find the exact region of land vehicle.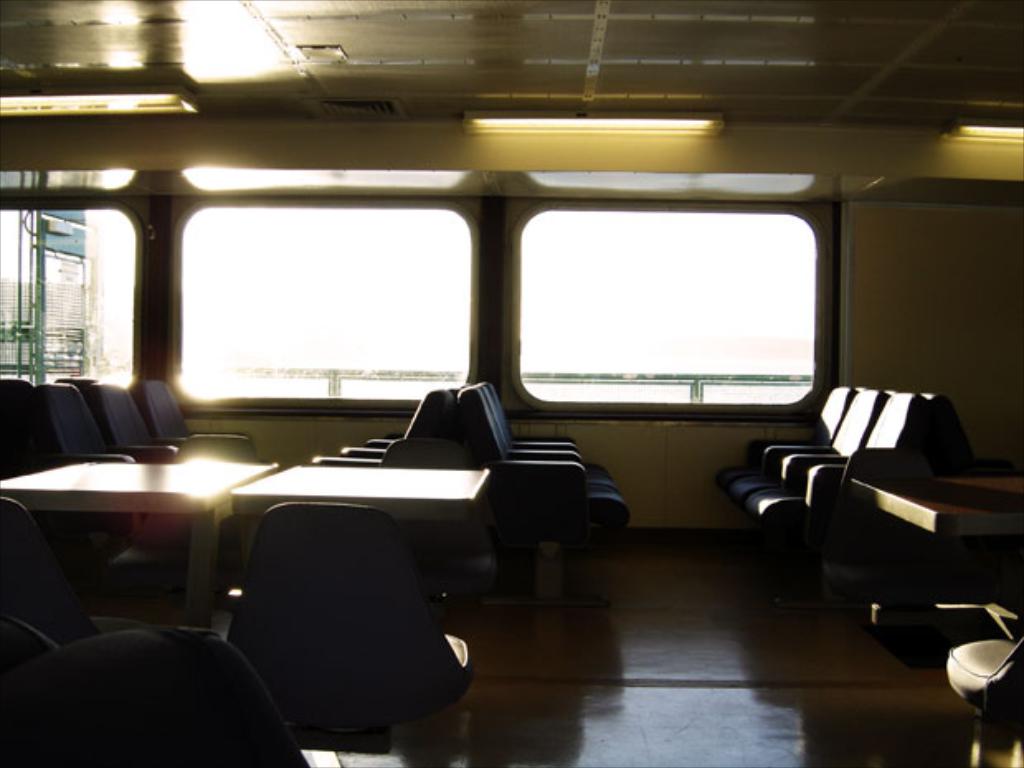
Exact region: left=30, top=83, right=1014, bottom=732.
